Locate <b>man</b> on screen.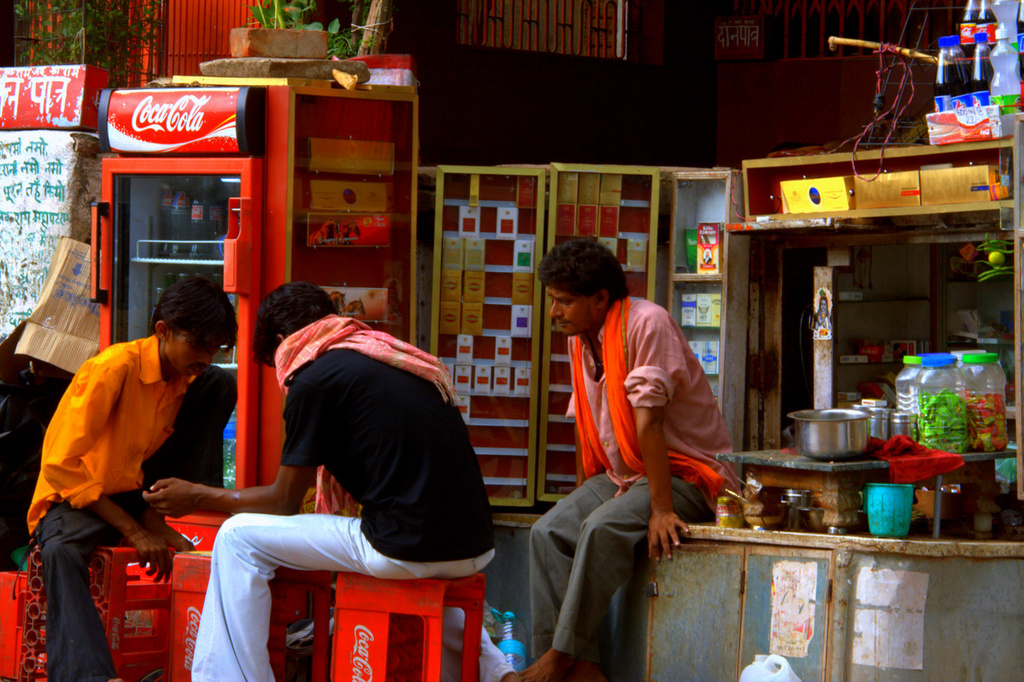
On screen at left=0, top=274, right=249, bottom=637.
